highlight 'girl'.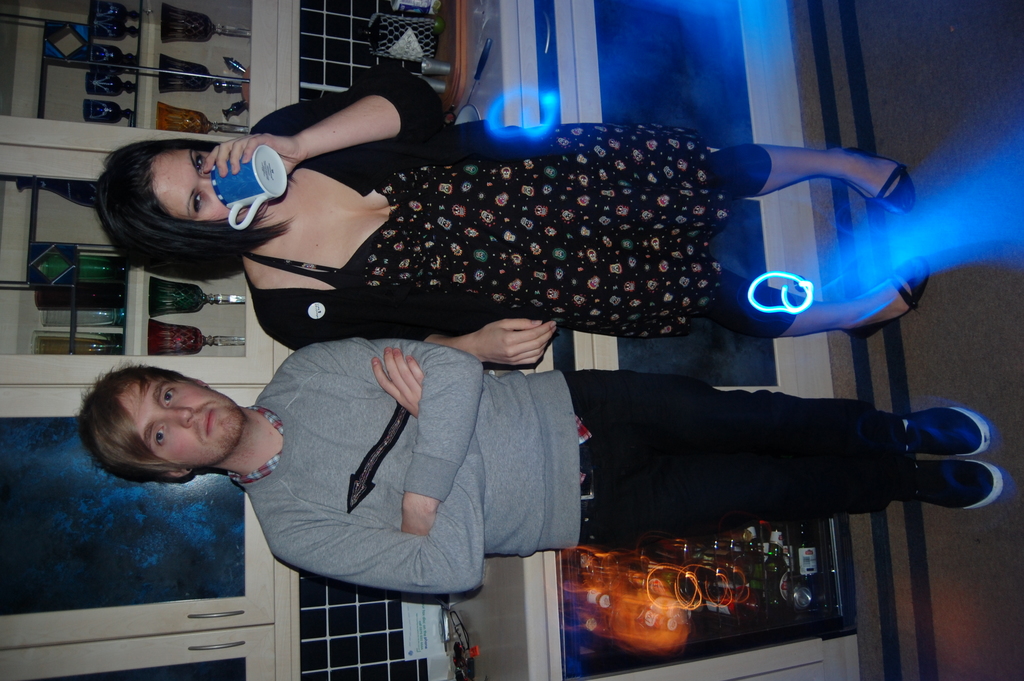
Highlighted region: l=92, t=66, r=925, b=368.
